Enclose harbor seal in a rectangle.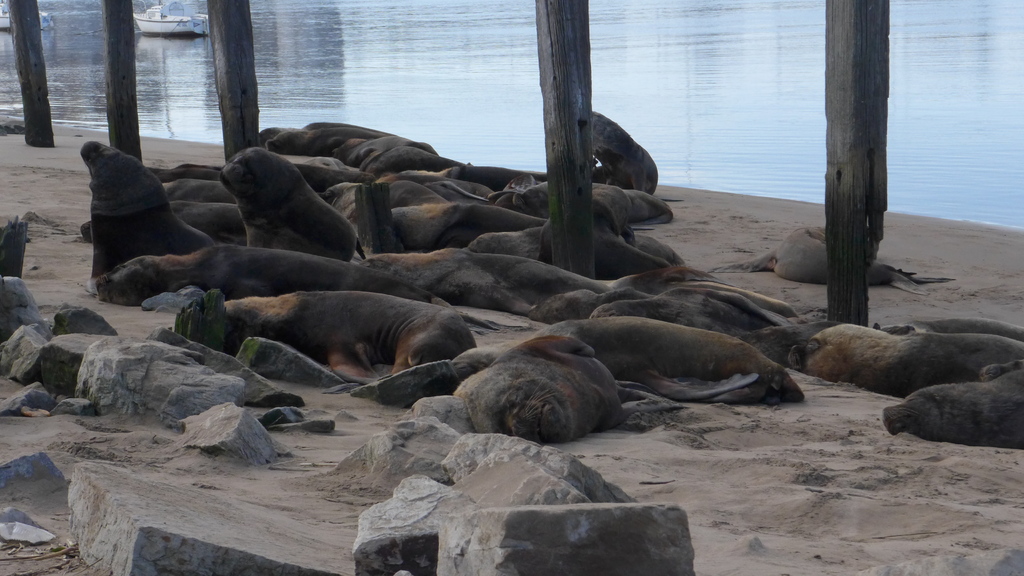
<box>359,327,673,439</box>.
